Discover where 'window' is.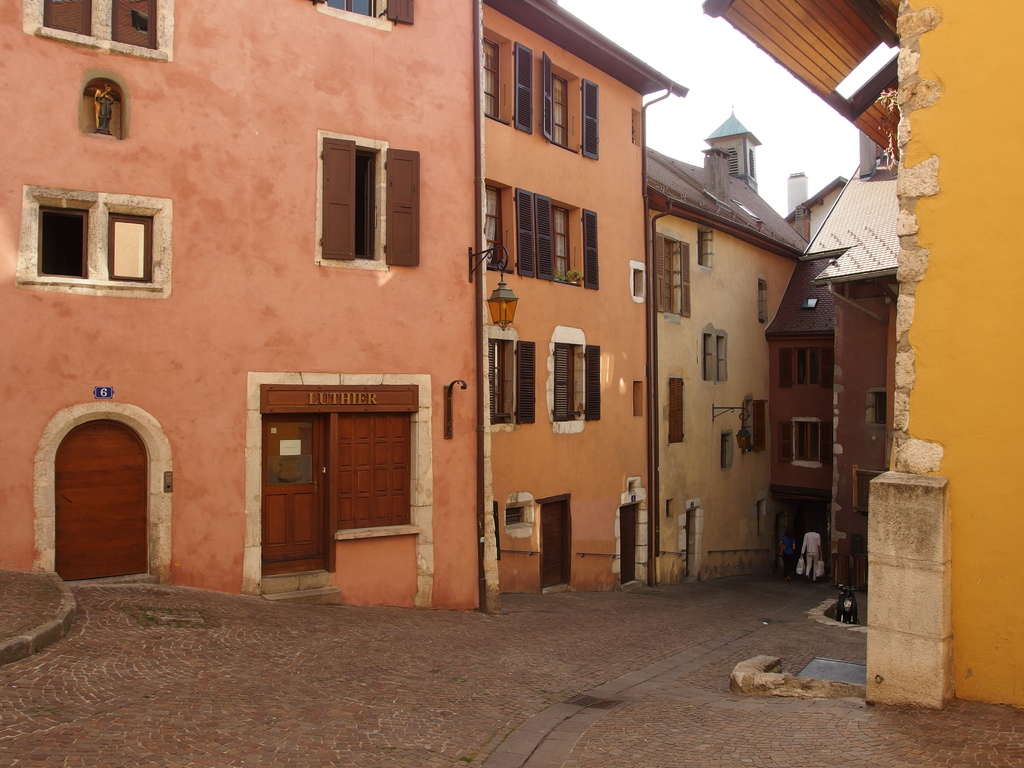
Discovered at pyautogui.locateOnScreen(868, 388, 888, 431).
